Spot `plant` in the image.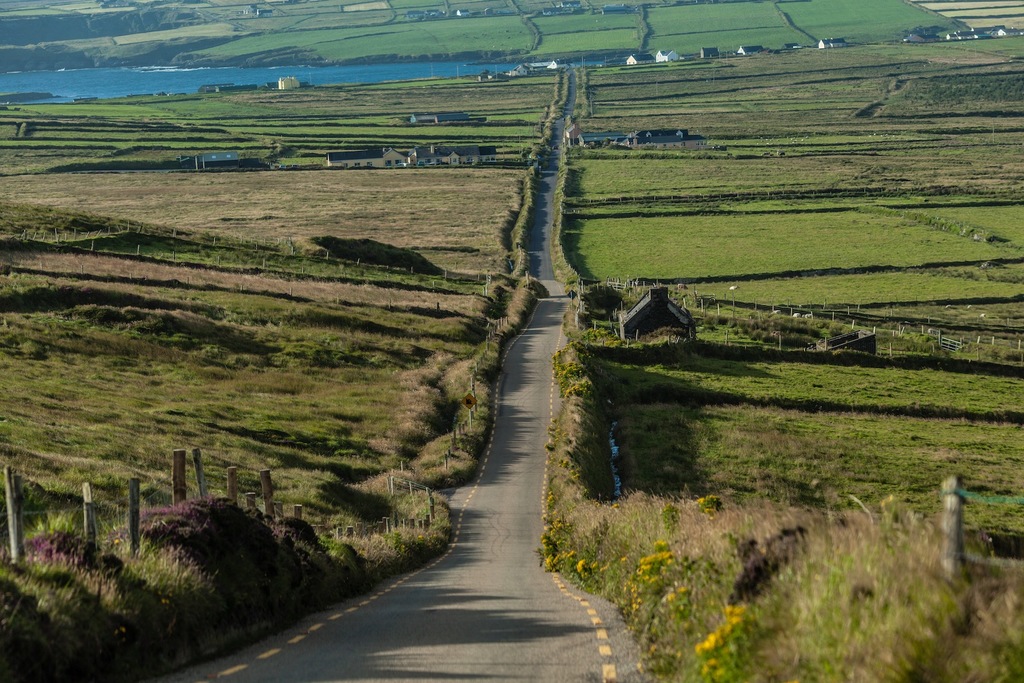
`plant` found at 817, 502, 938, 679.
